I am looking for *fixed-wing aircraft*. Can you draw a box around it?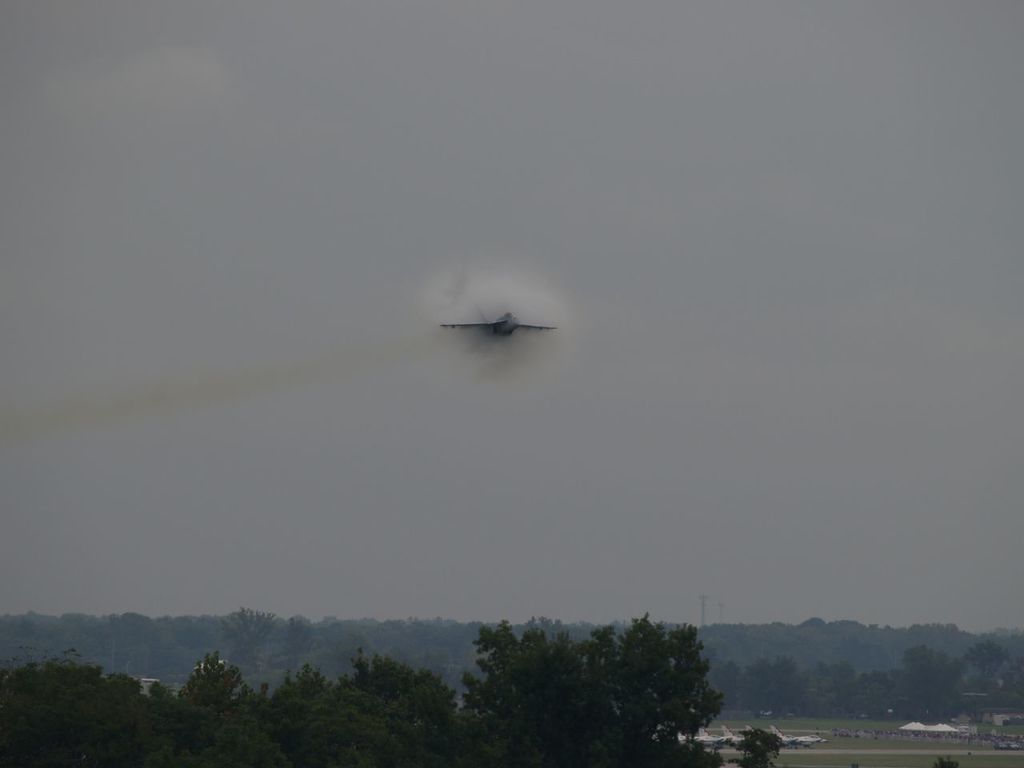
Sure, the bounding box is region(443, 311, 558, 335).
